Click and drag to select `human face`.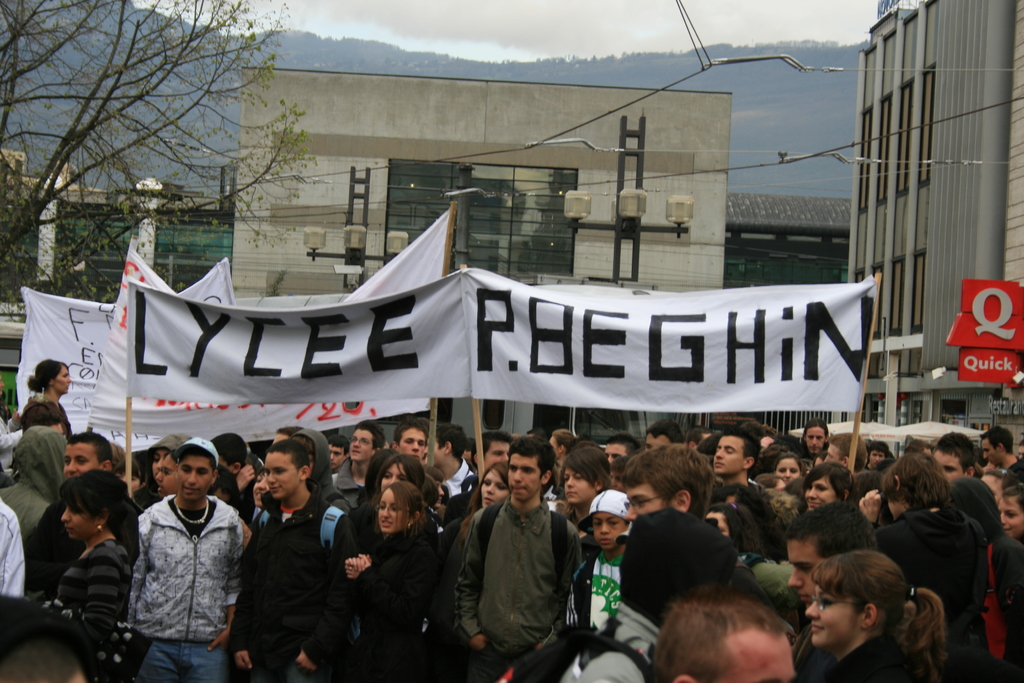
Selection: [984,441,1002,467].
